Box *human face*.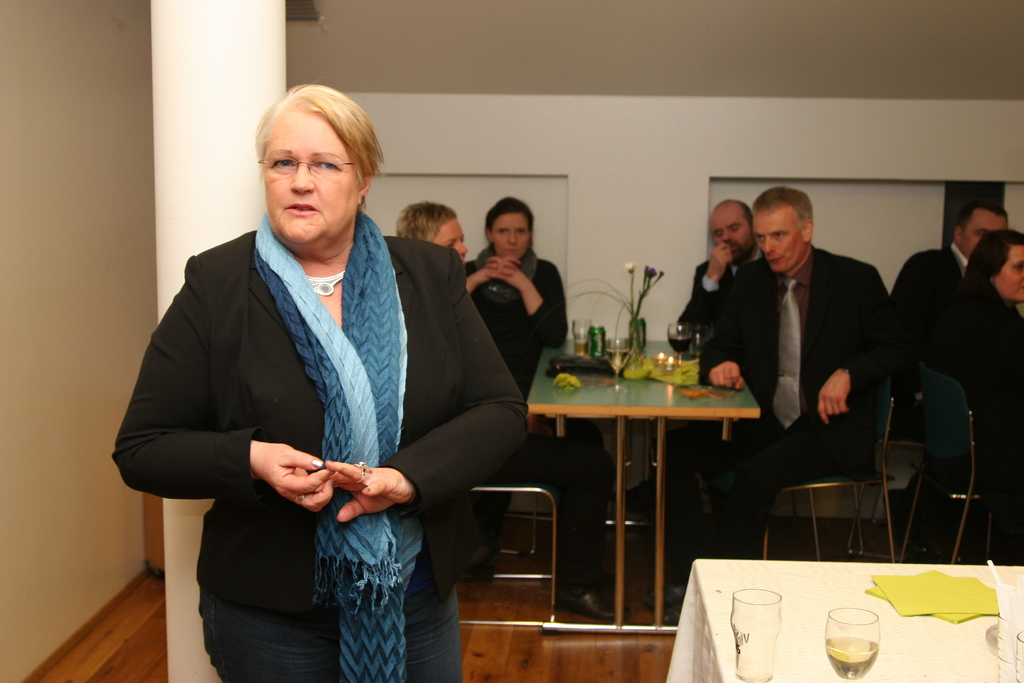
BBox(264, 106, 359, 245).
